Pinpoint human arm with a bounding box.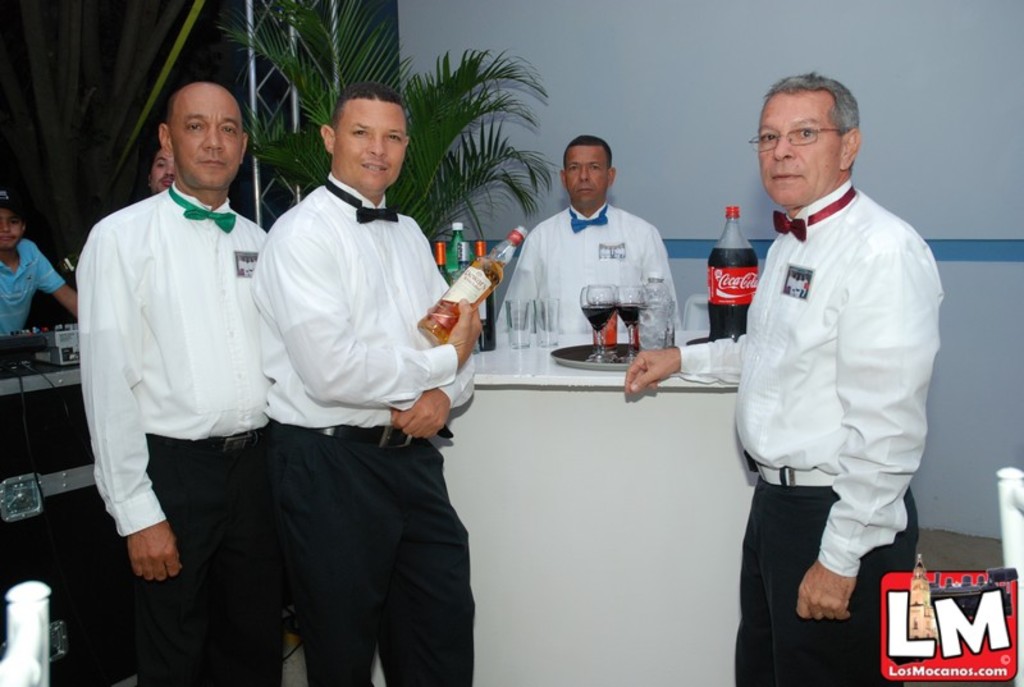
{"left": 637, "top": 223, "right": 681, "bottom": 315}.
